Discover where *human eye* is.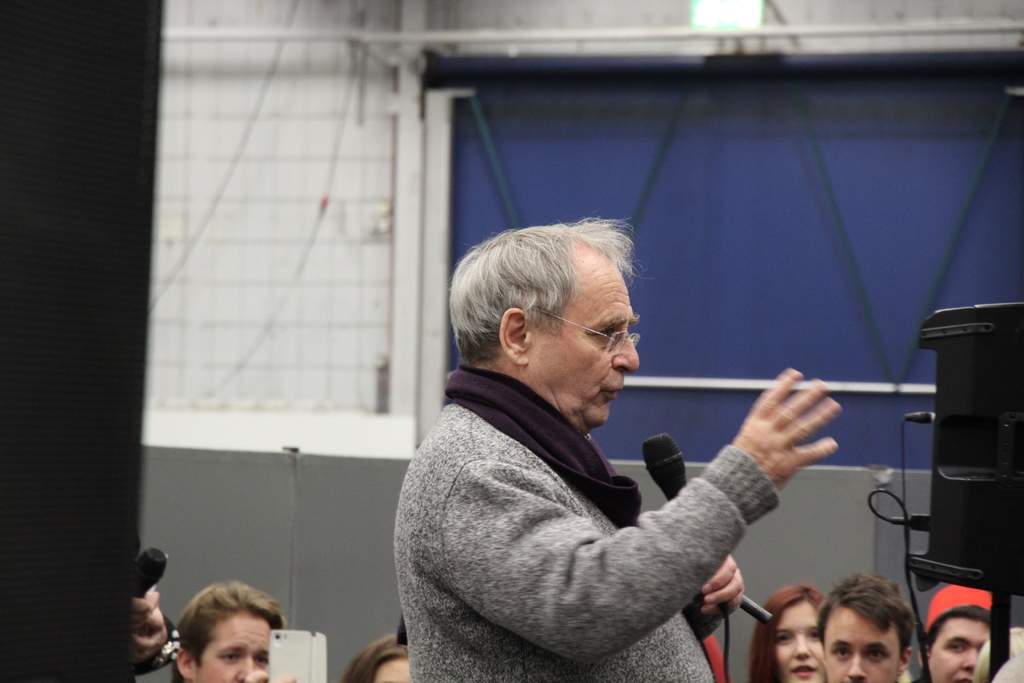
Discovered at box=[833, 642, 854, 658].
